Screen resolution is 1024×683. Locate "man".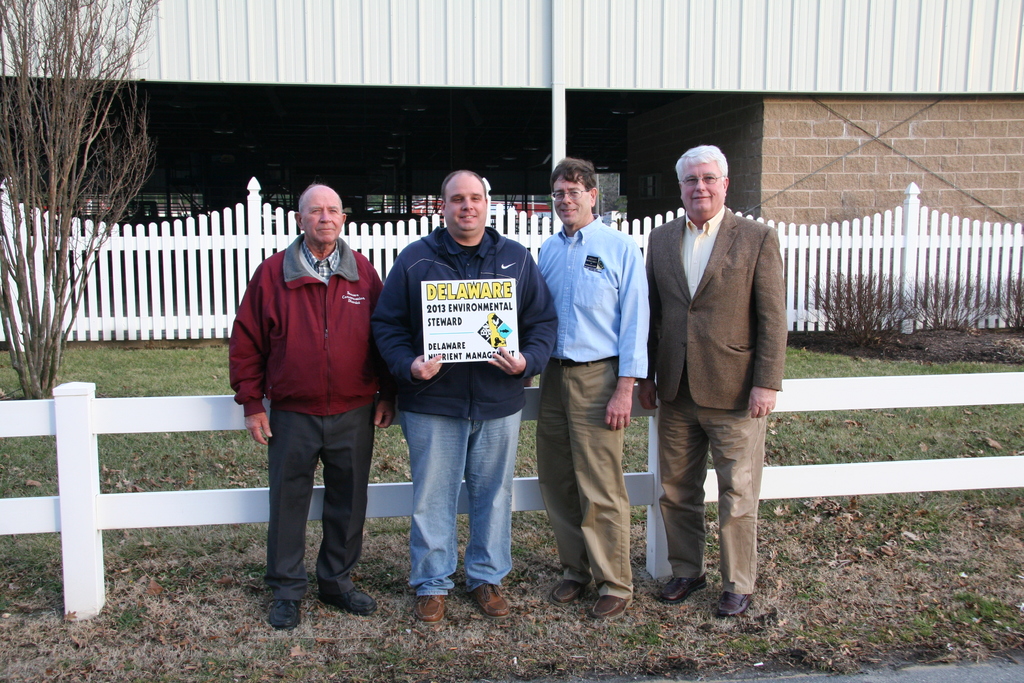
bbox=(635, 129, 798, 616).
